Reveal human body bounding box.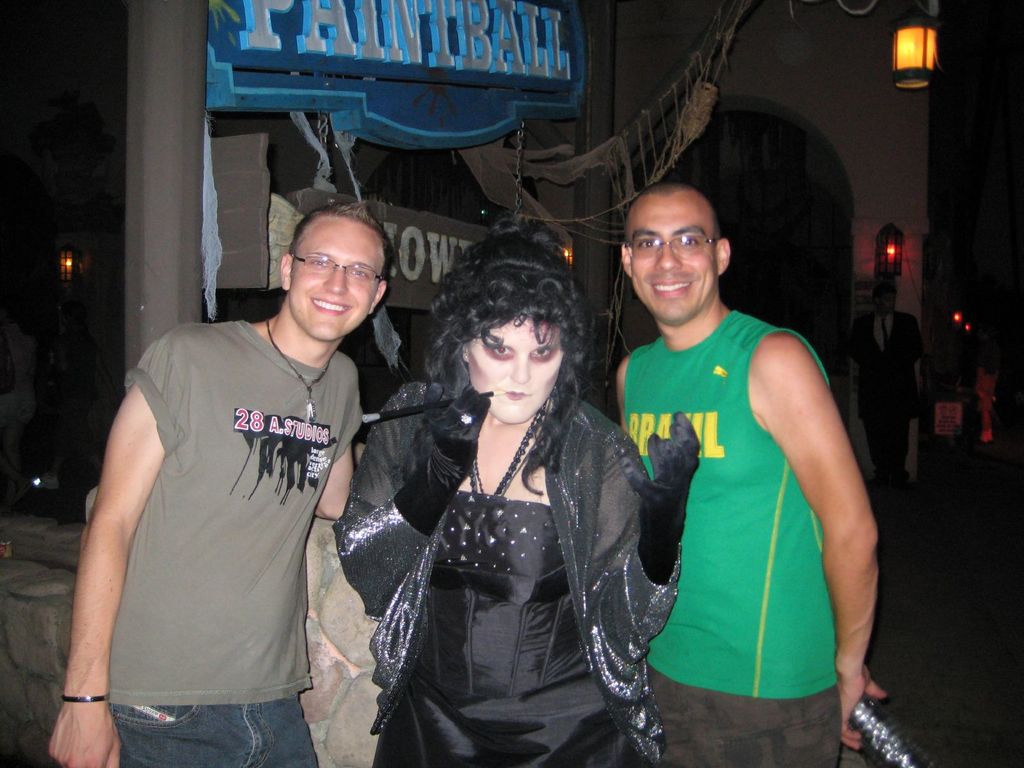
Revealed: region(43, 203, 388, 767).
